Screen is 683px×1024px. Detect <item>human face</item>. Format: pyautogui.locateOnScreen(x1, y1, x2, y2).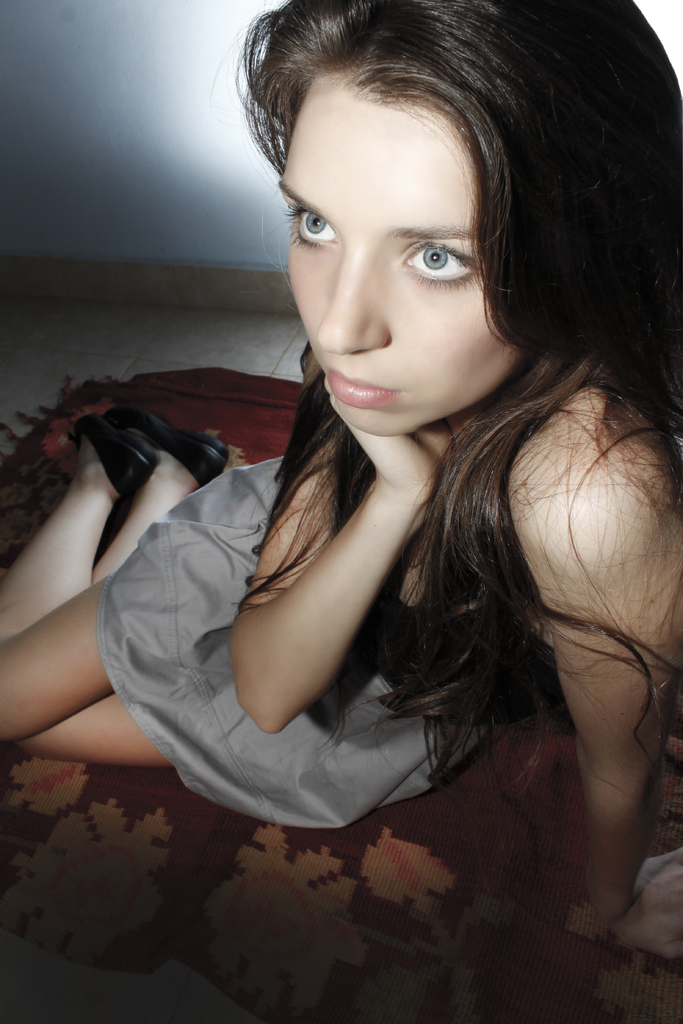
pyautogui.locateOnScreen(274, 73, 526, 433).
